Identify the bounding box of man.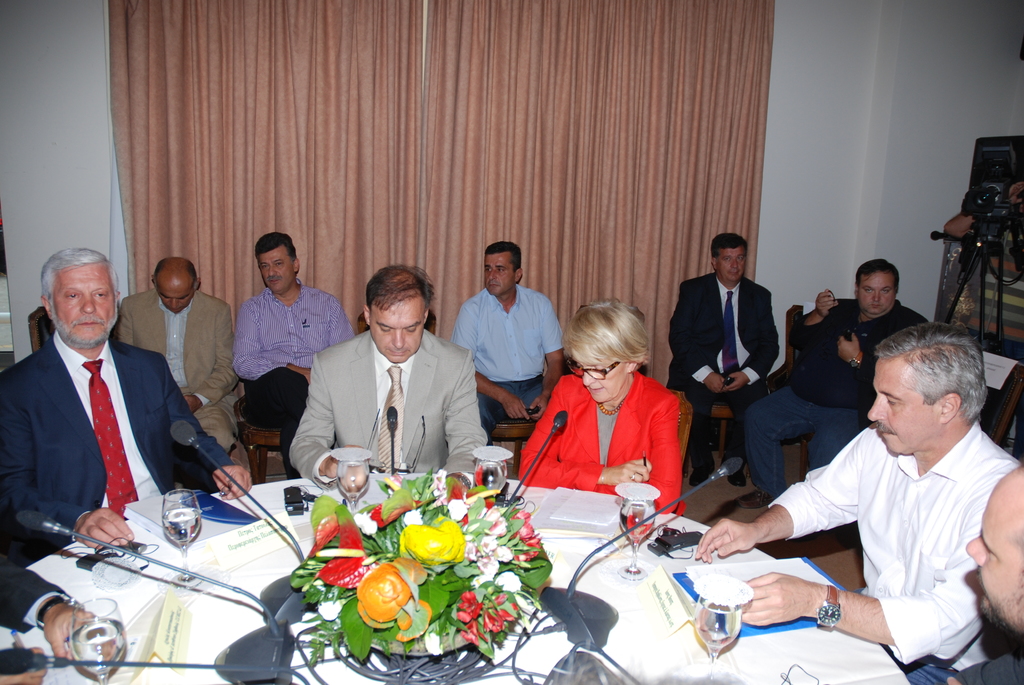
[117, 256, 234, 453].
